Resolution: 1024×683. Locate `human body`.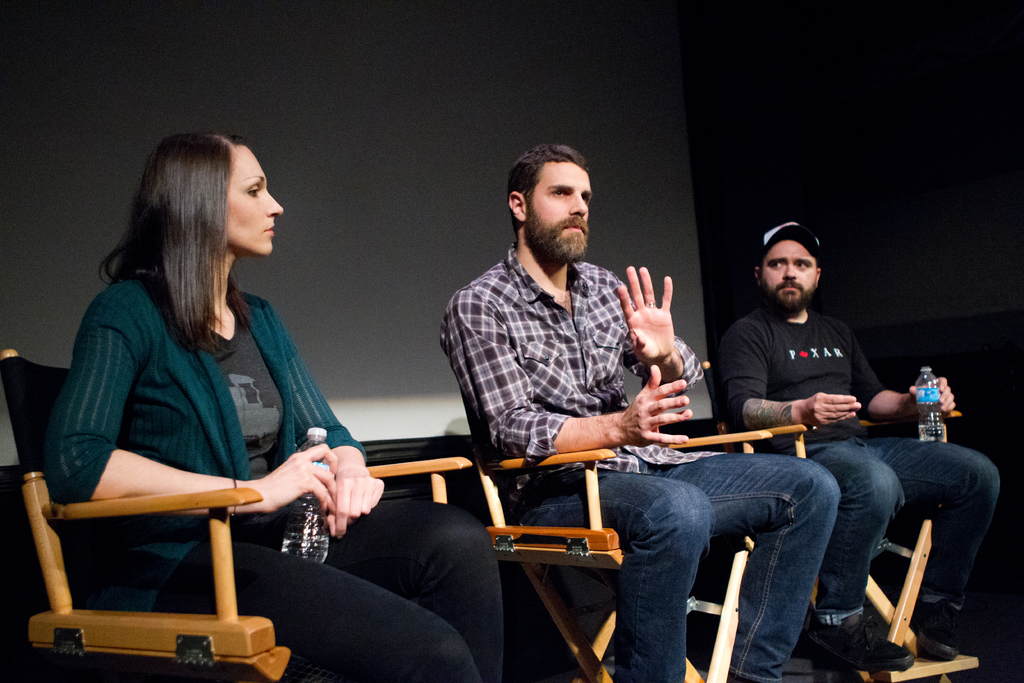
x1=47 y1=269 x2=512 y2=680.
